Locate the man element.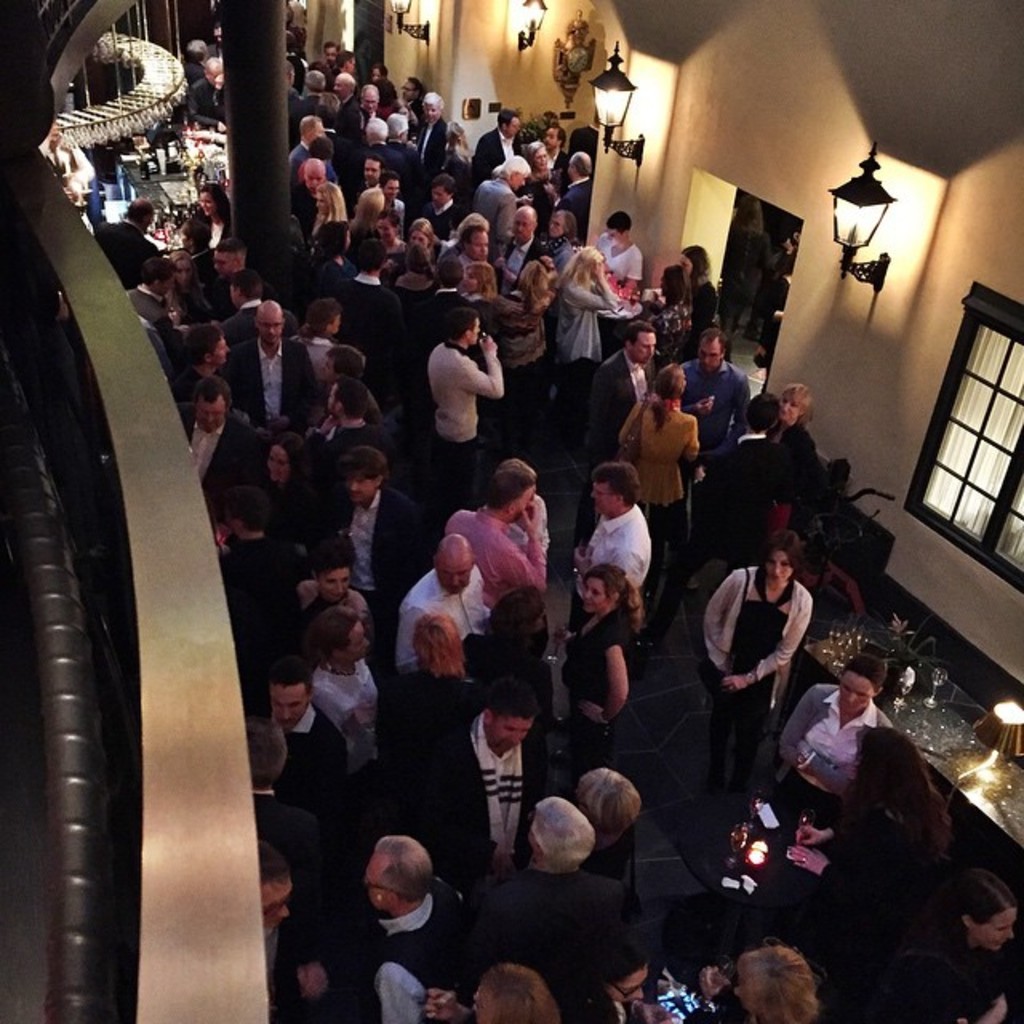
Element bbox: left=373, top=826, right=477, bottom=1022.
